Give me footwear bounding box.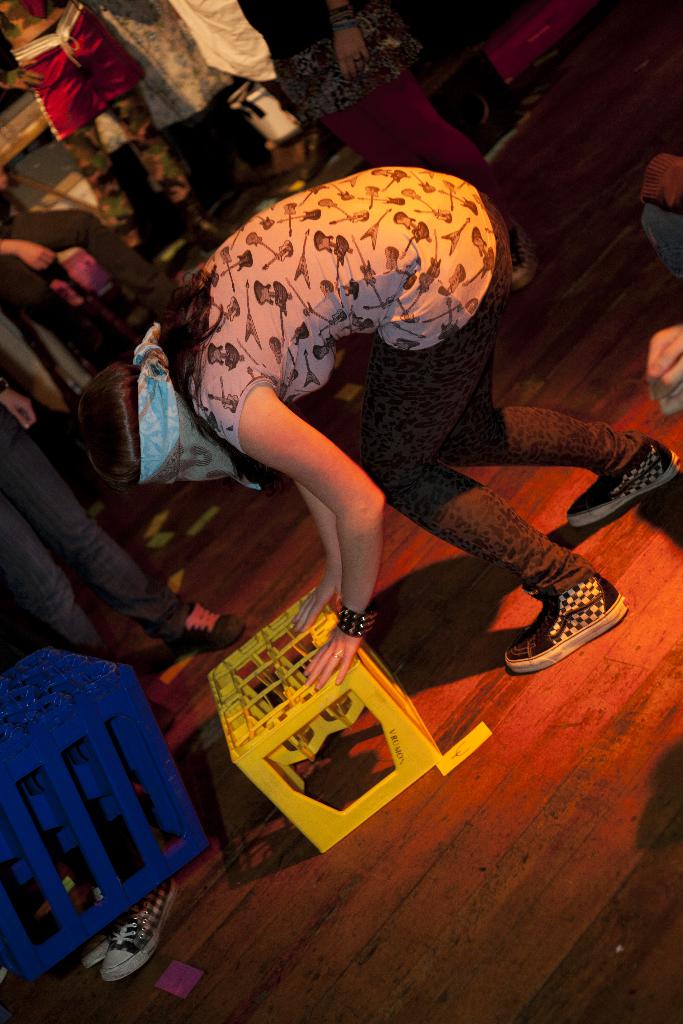
[left=95, top=881, right=177, bottom=981].
